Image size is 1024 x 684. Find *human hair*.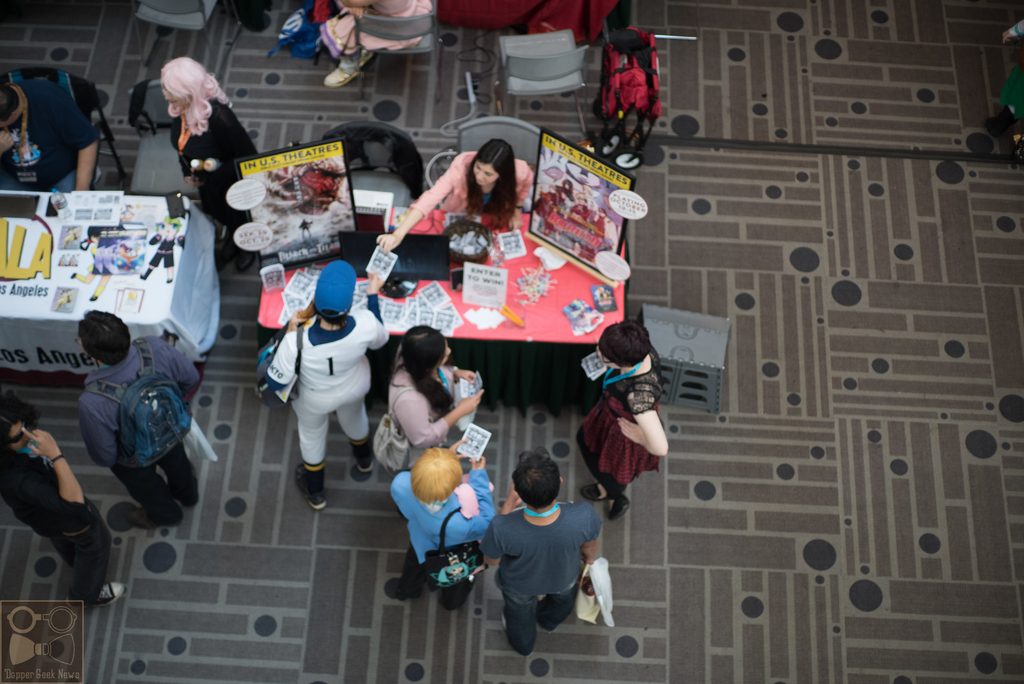
region(461, 137, 523, 225).
